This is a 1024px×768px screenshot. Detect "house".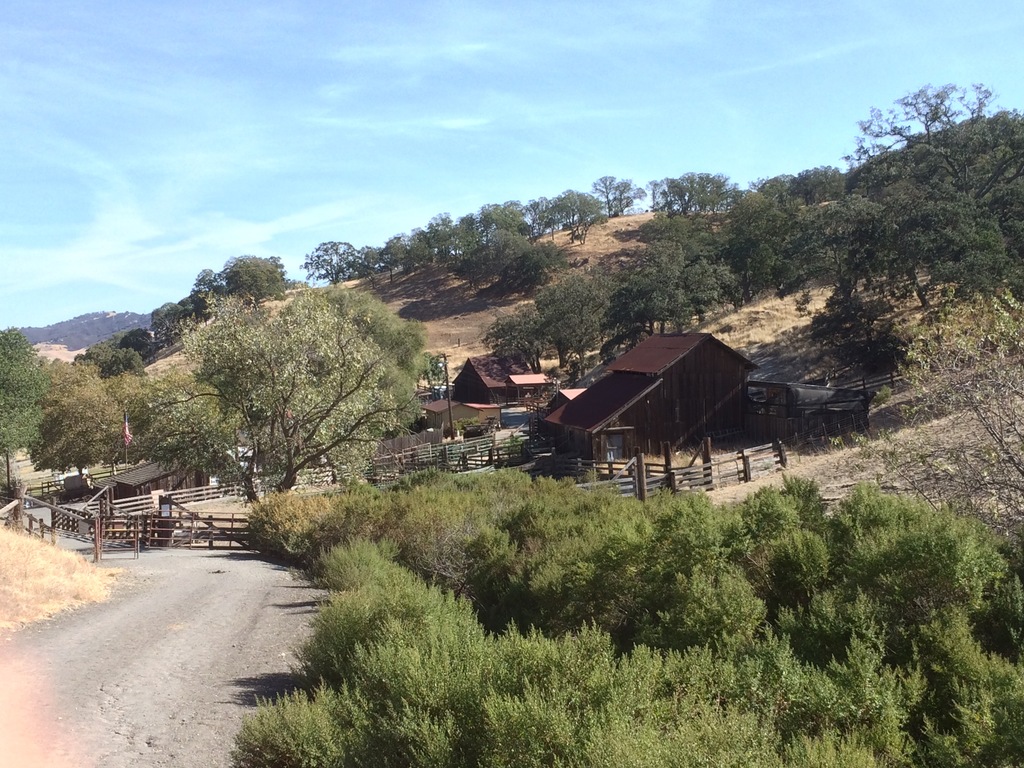
[116,446,195,492].
